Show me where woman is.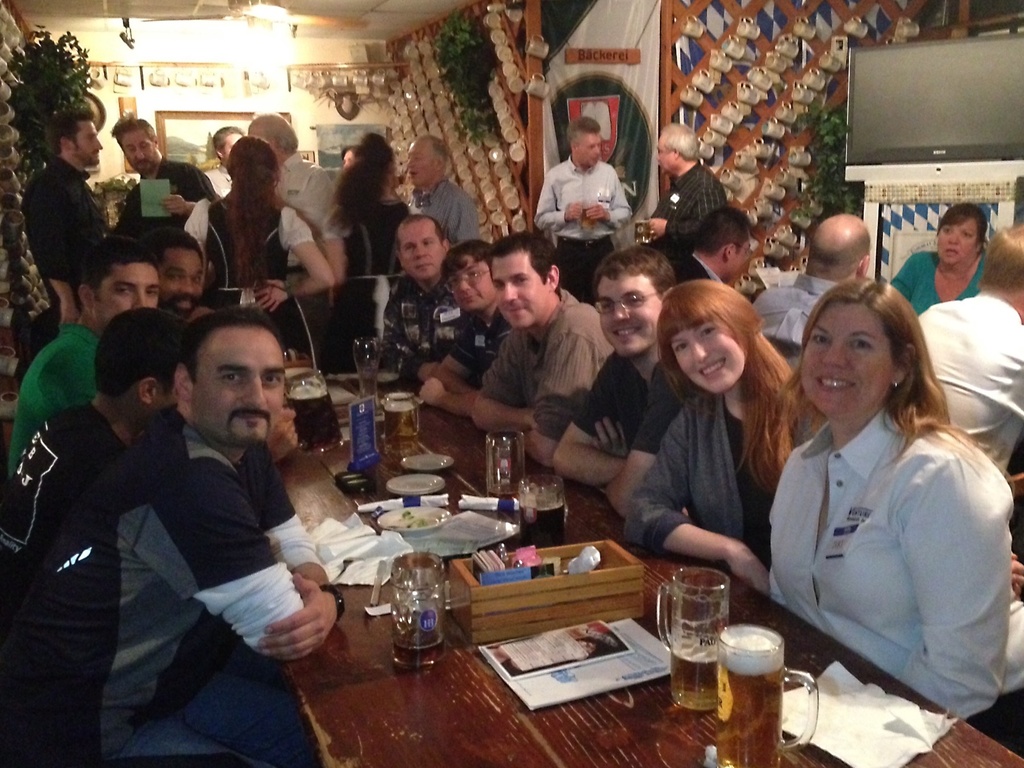
woman is at pyautogui.locateOnScreen(620, 283, 805, 595).
